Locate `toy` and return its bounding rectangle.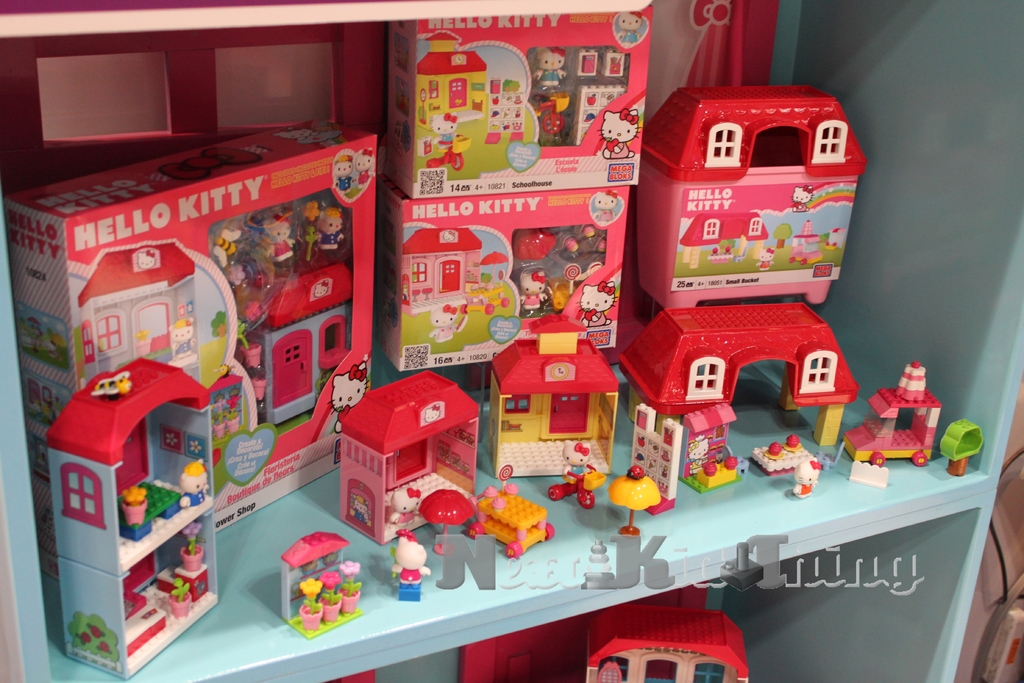
box=[250, 372, 268, 403].
